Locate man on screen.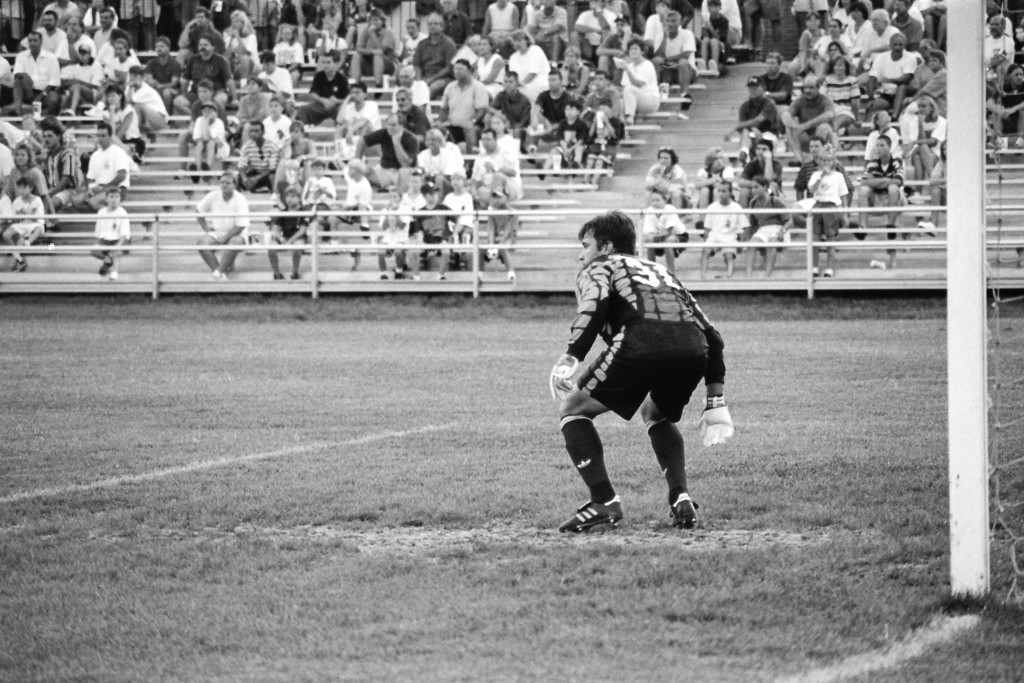
On screen at Rect(355, 116, 421, 183).
